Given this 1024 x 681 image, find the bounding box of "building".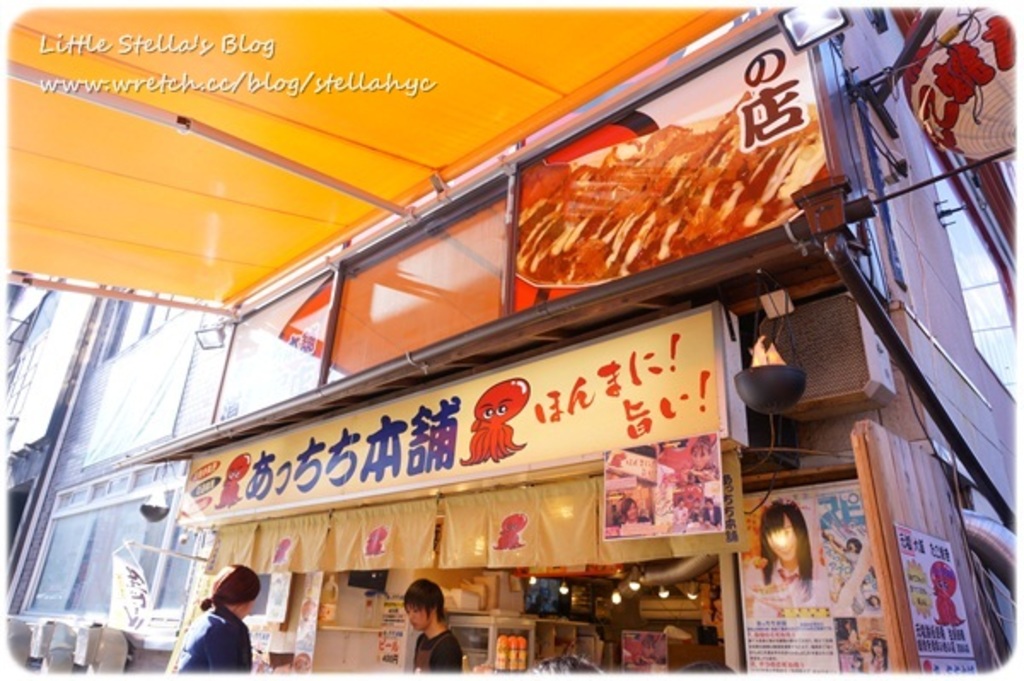
select_region(7, 271, 109, 587).
